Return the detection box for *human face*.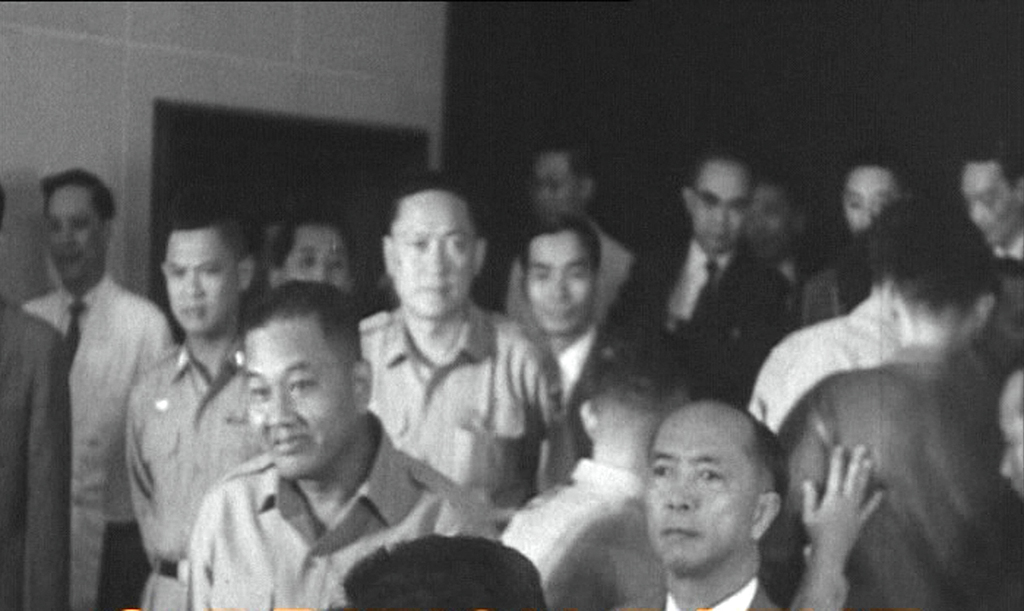
(left=44, top=183, right=106, bottom=291).
